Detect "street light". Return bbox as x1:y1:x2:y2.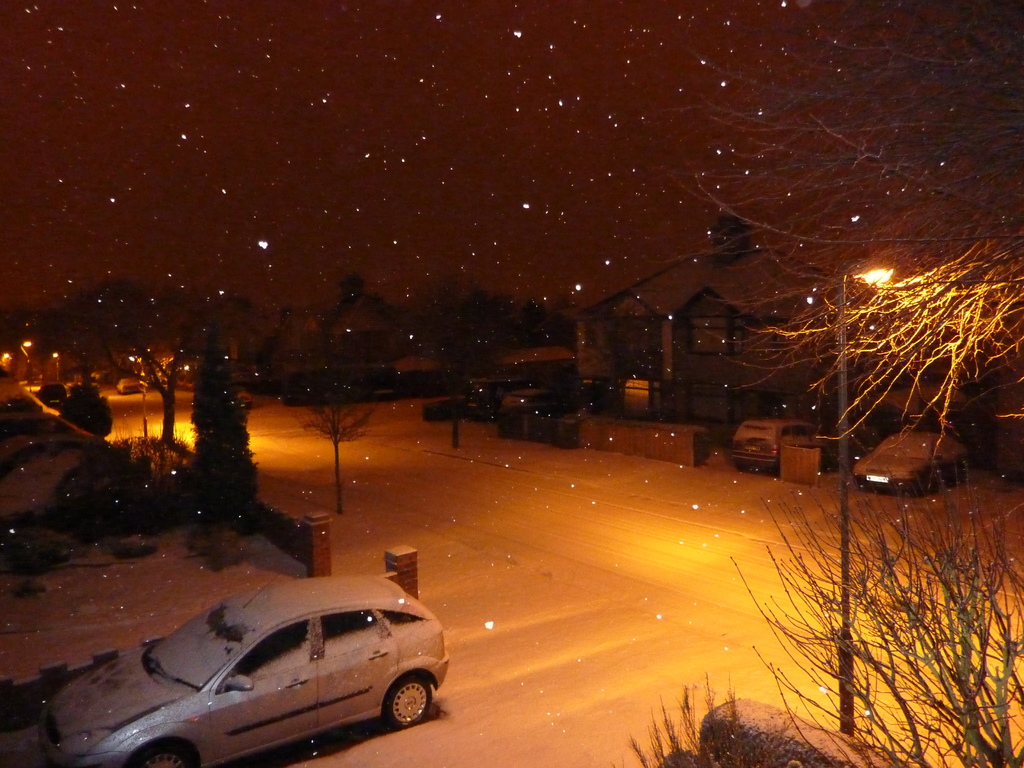
839:263:891:733.
